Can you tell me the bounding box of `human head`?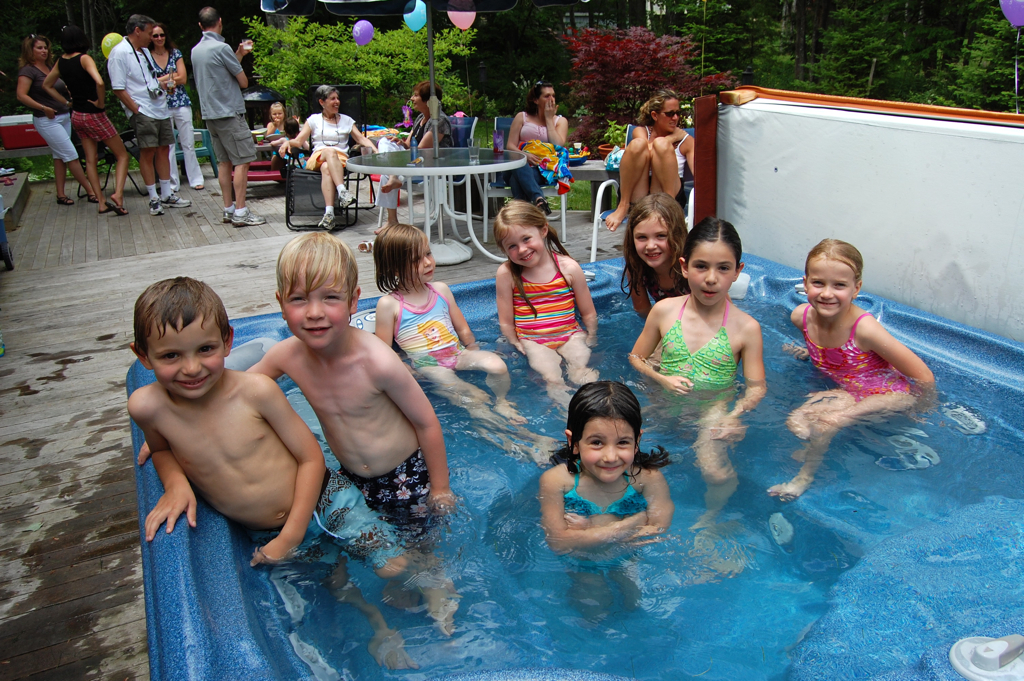
Rect(370, 226, 436, 284).
